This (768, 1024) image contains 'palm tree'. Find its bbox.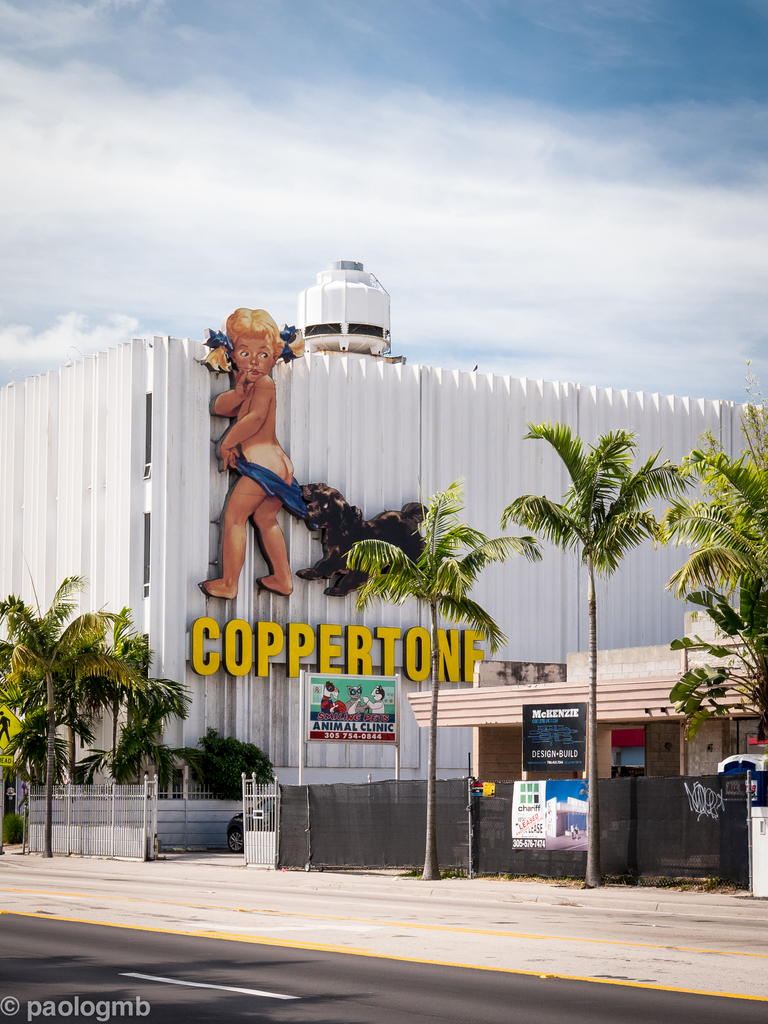
26, 578, 178, 835.
